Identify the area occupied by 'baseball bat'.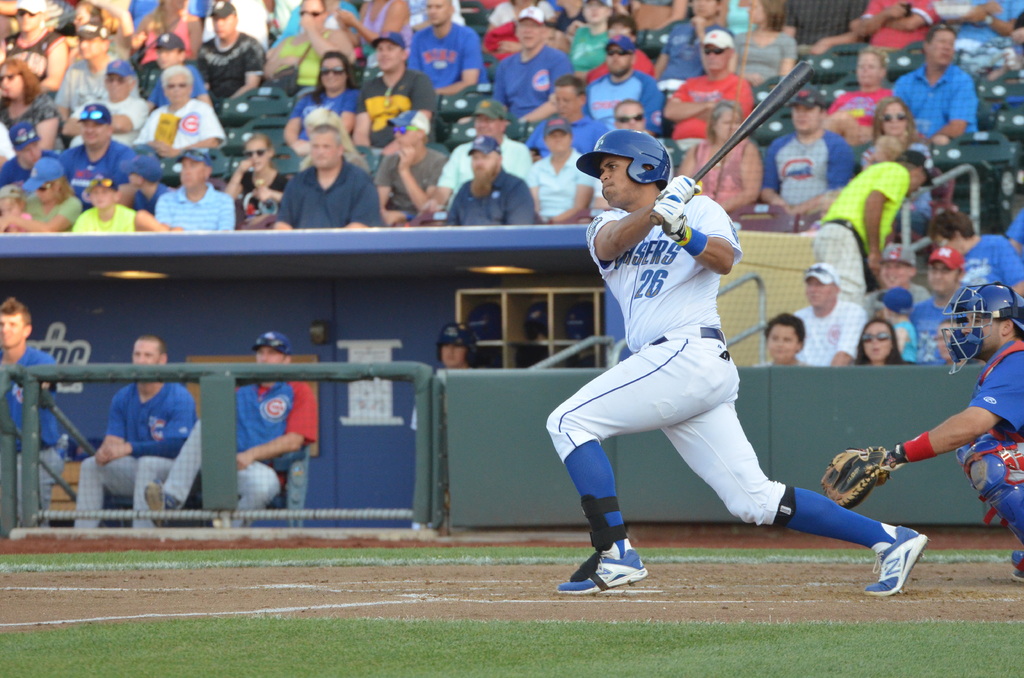
Area: x1=648 y1=58 x2=817 y2=232.
